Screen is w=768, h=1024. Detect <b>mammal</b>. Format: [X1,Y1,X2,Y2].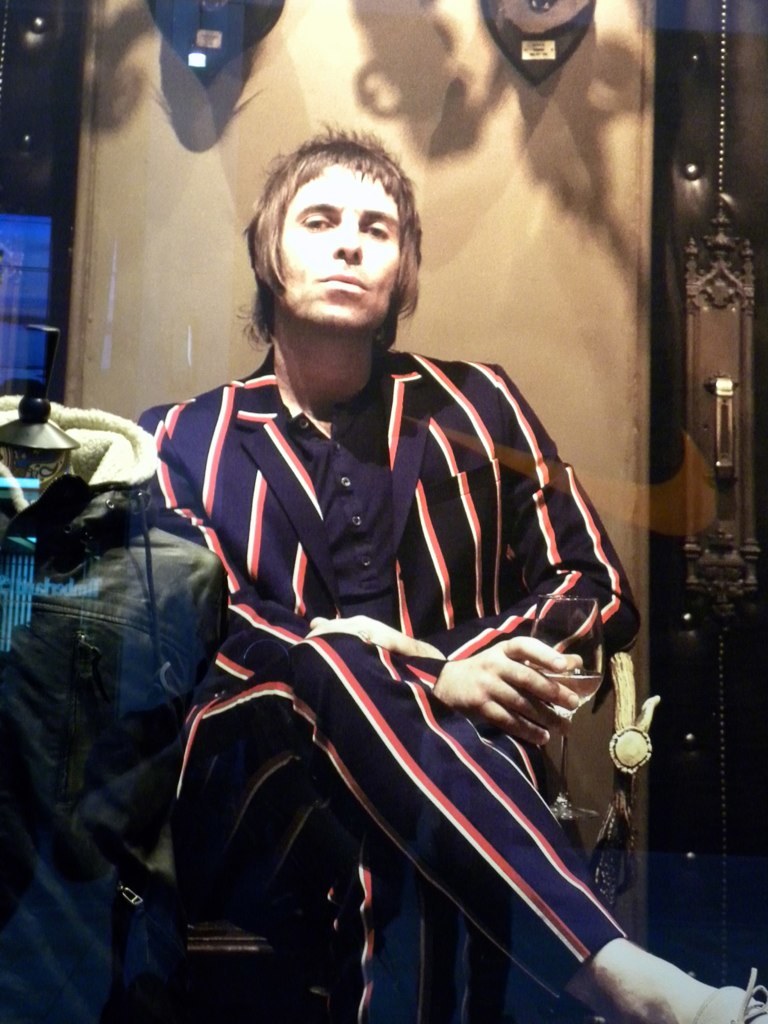
[144,111,767,1017].
